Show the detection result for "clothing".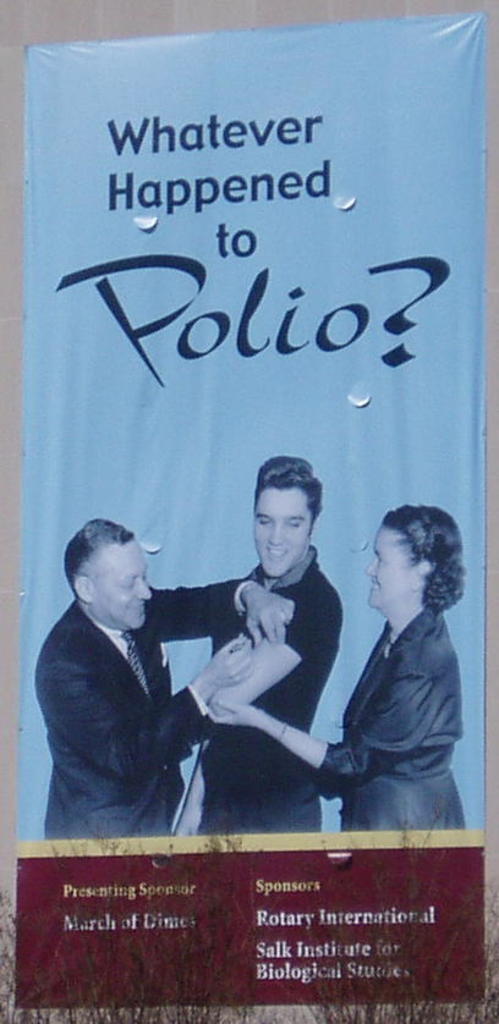
Rect(27, 573, 268, 844).
